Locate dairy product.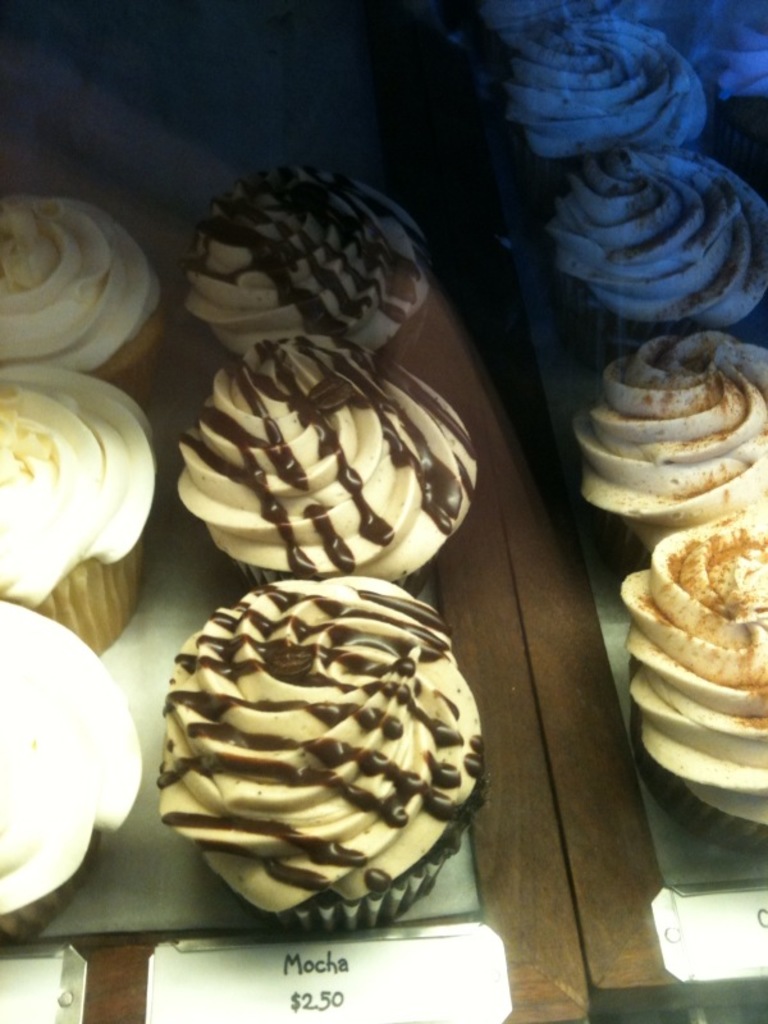
Bounding box: left=0, top=197, right=154, bottom=378.
